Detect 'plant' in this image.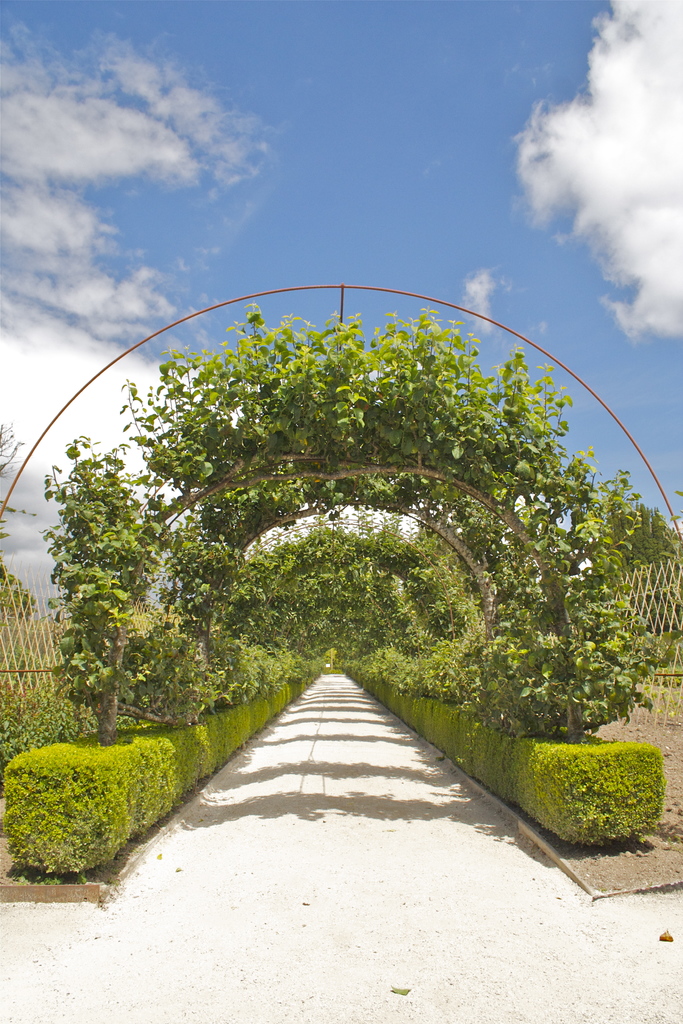
Detection: 31,256,665,795.
